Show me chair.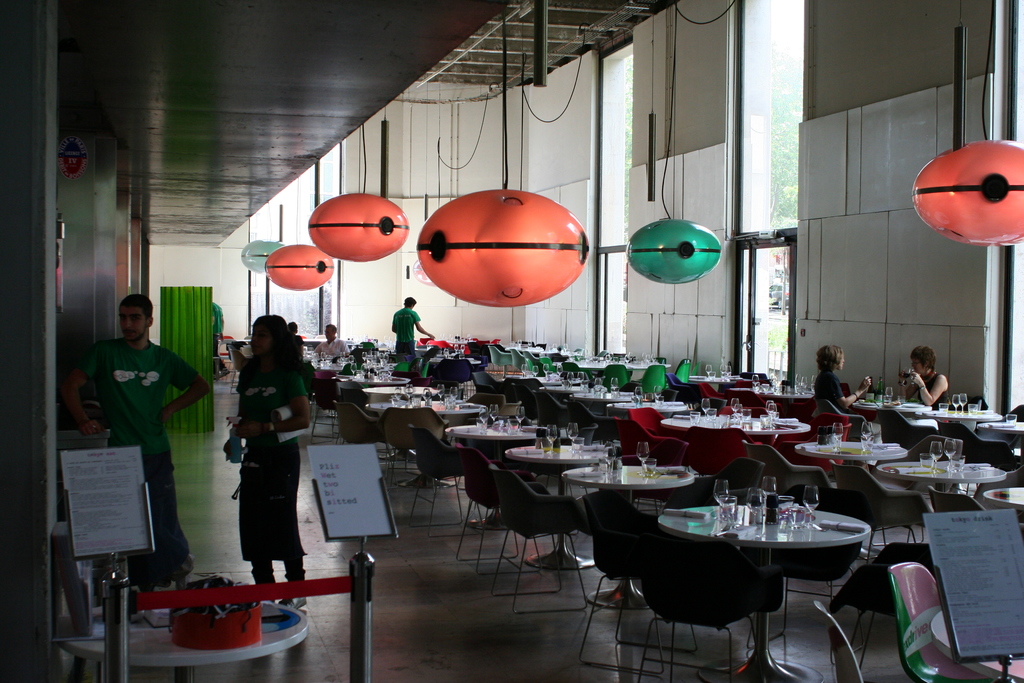
chair is here: x1=522 y1=349 x2=553 y2=375.
